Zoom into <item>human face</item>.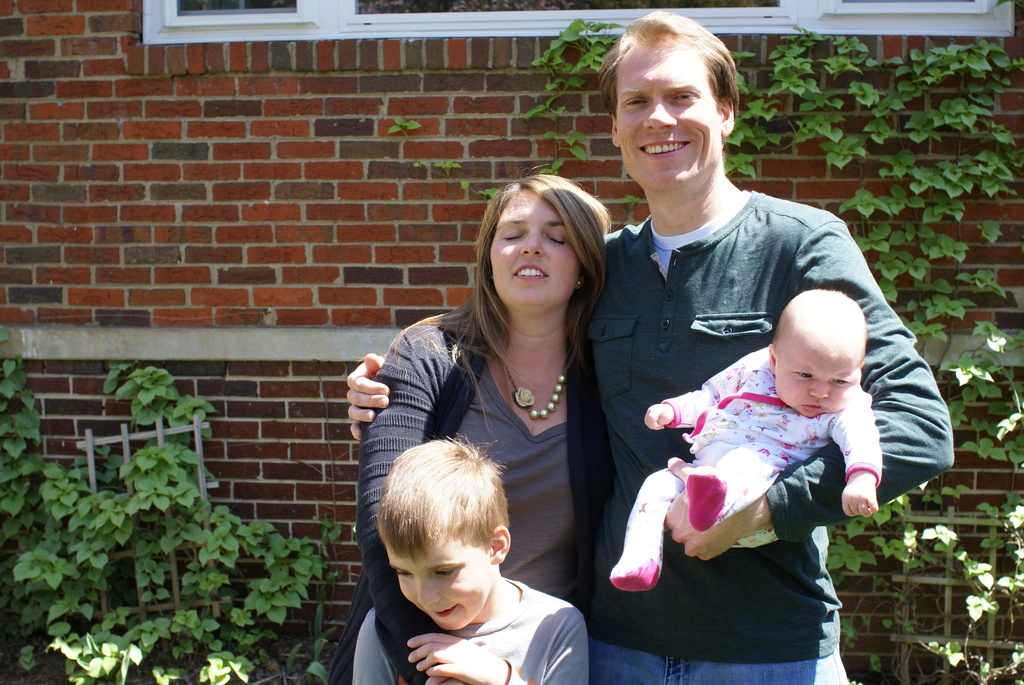
Zoom target: BBox(774, 352, 854, 418).
